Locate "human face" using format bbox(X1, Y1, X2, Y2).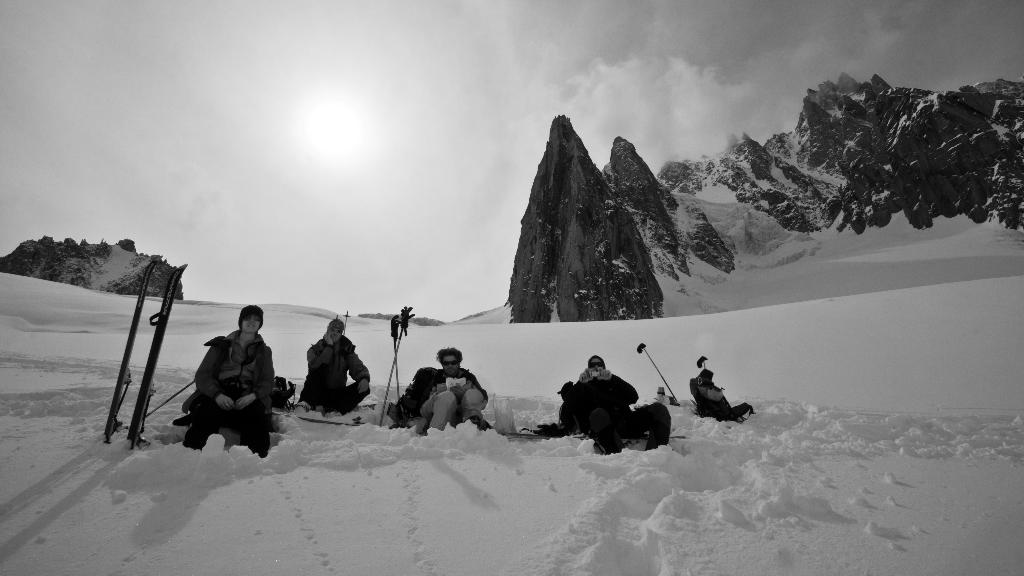
bbox(589, 356, 600, 373).
